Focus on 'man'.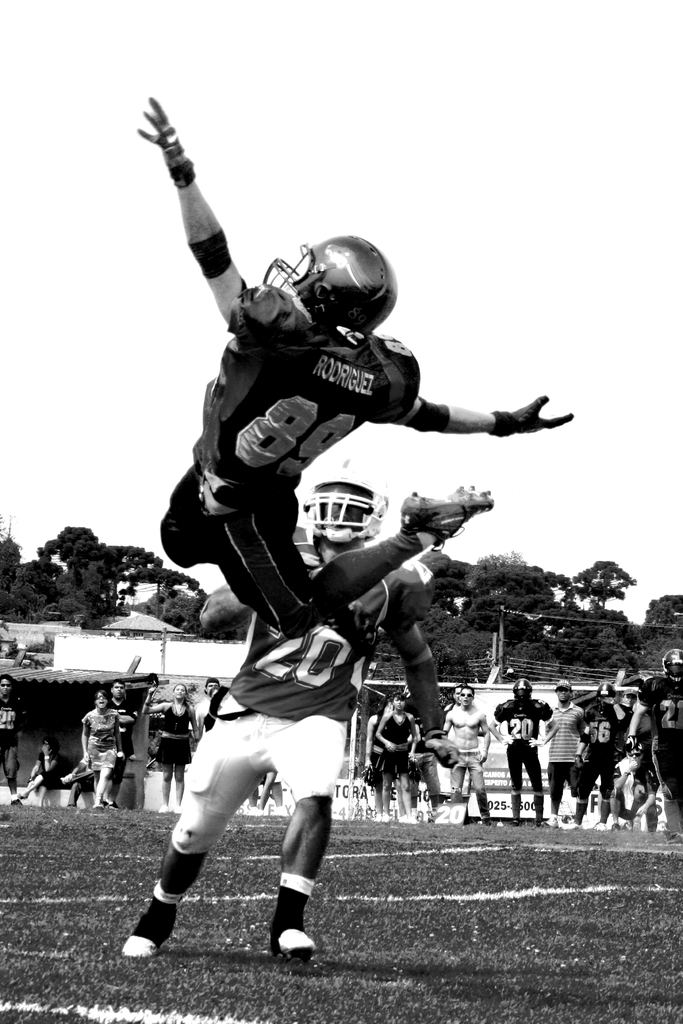
Focused at detection(534, 676, 600, 836).
